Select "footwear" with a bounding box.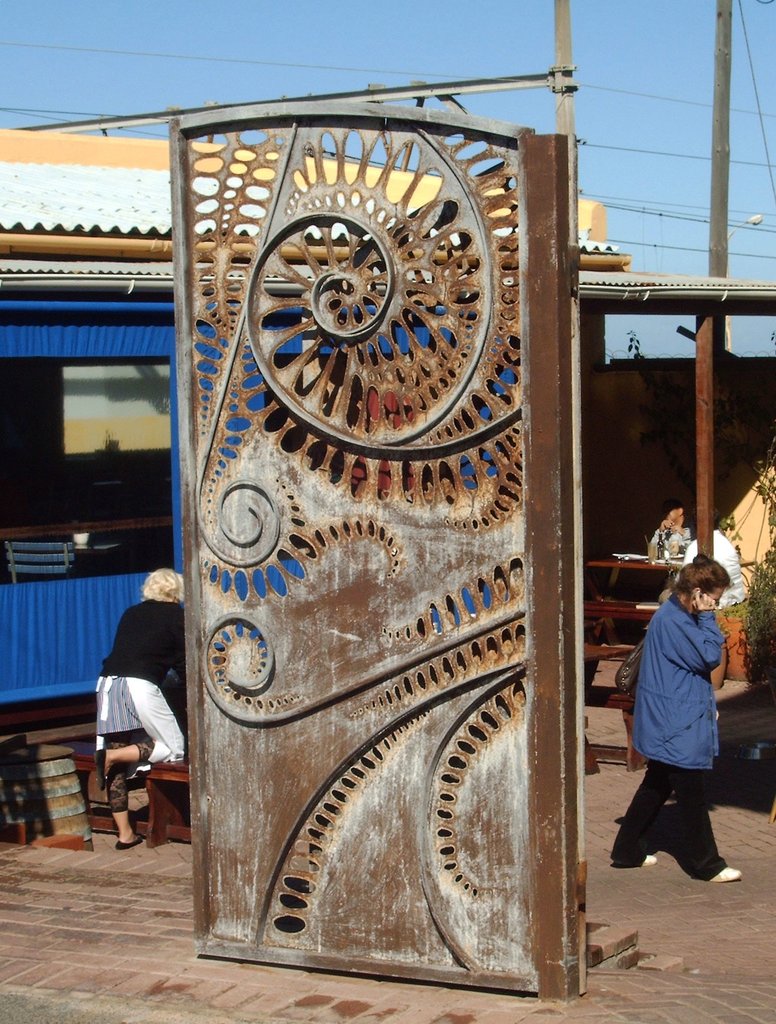
left=113, top=826, right=146, bottom=851.
